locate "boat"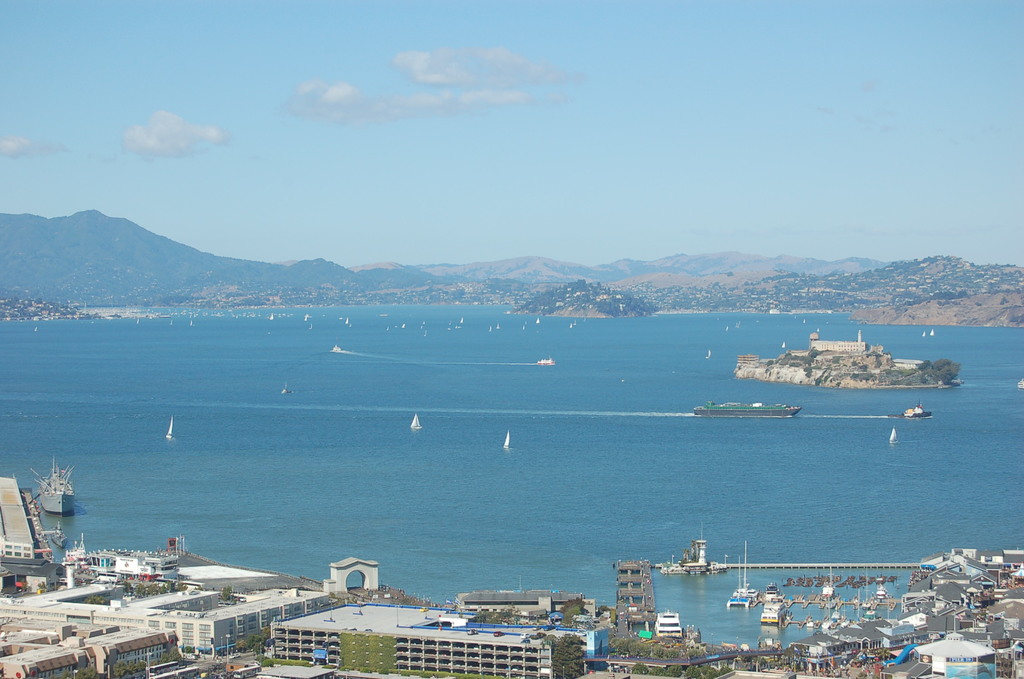
bbox=(726, 537, 761, 608)
